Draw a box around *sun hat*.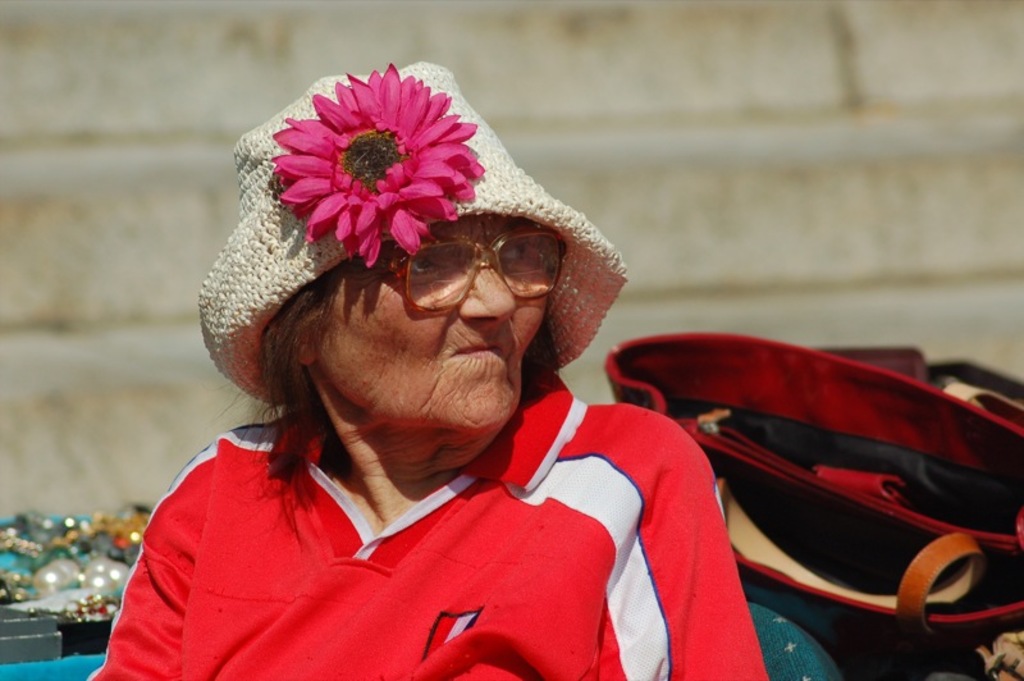
bbox=(191, 55, 636, 396).
